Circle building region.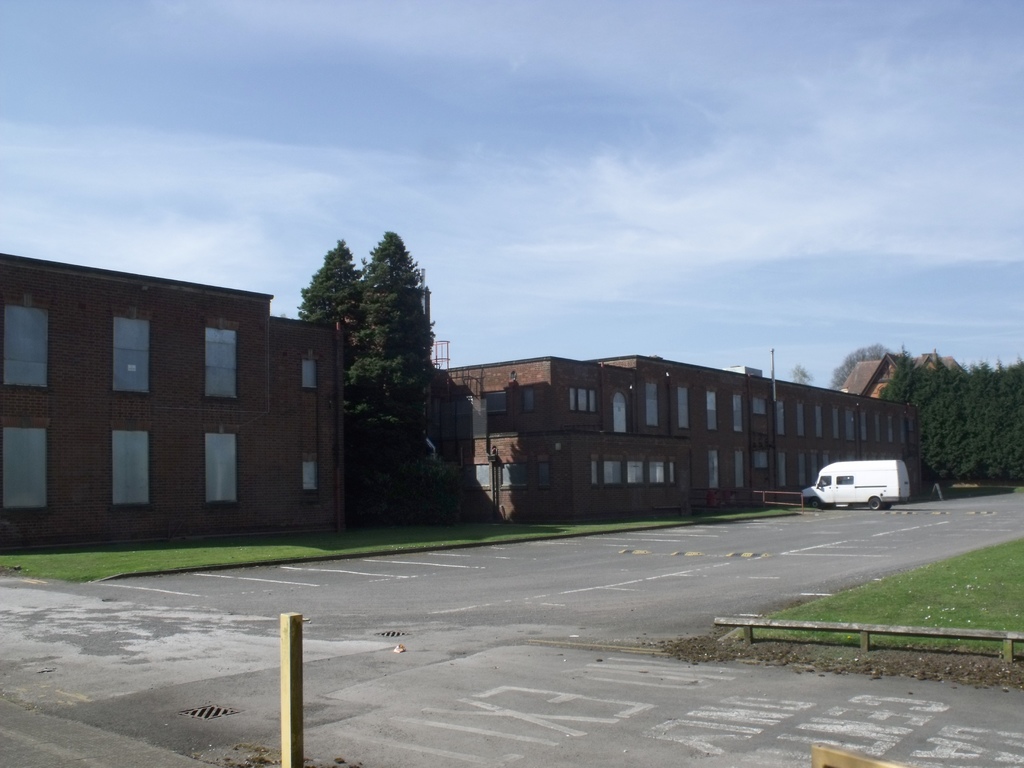
Region: left=0, top=252, right=344, bottom=535.
